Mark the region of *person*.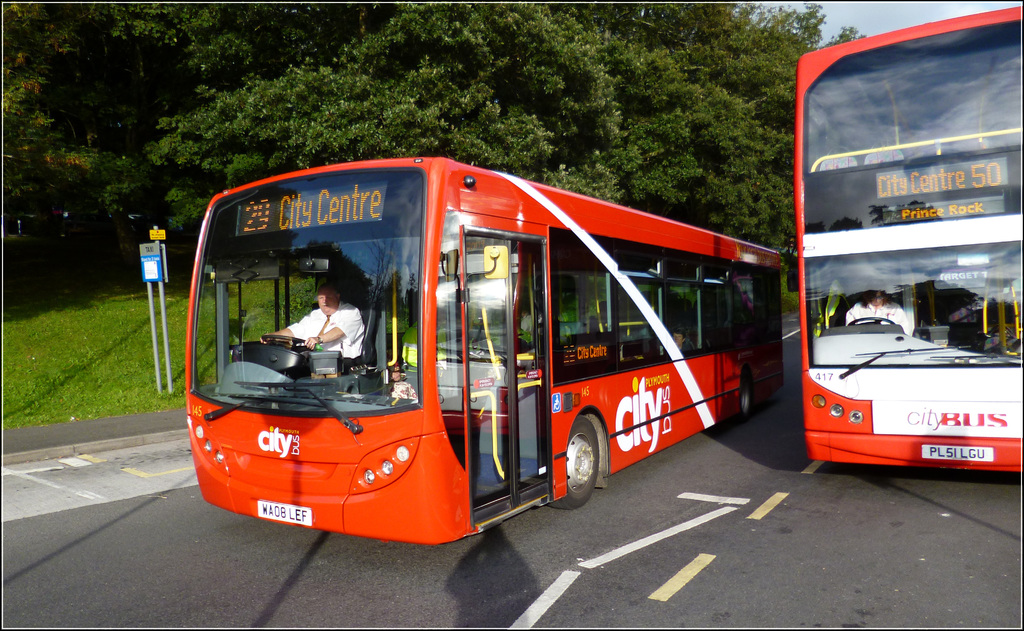
Region: box=[260, 279, 361, 372].
